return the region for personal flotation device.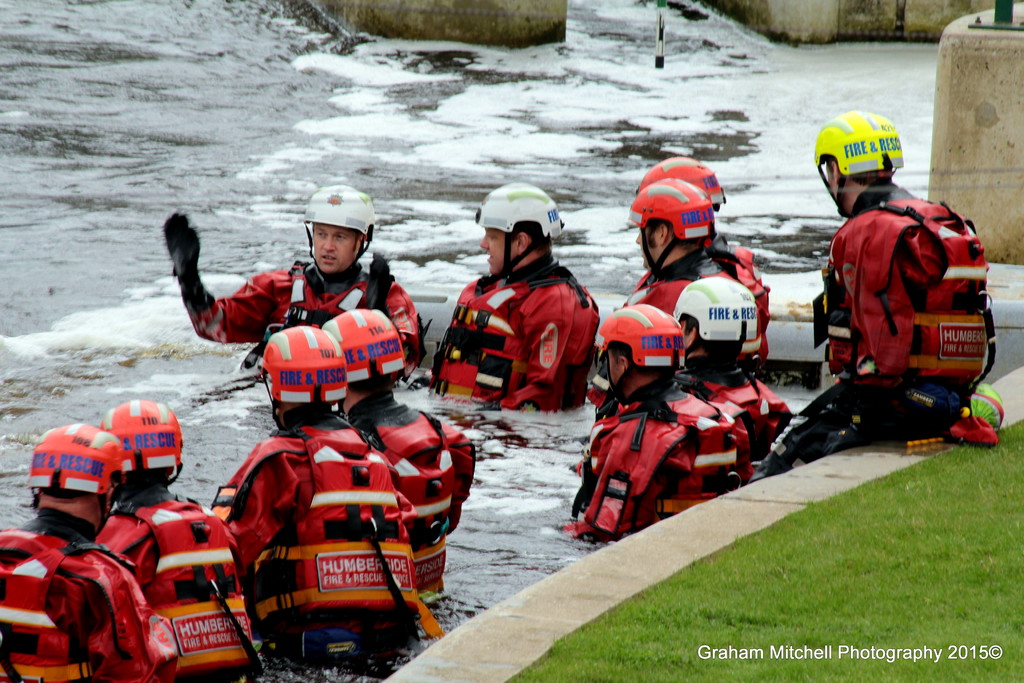
Rect(629, 245, 770, 383).
